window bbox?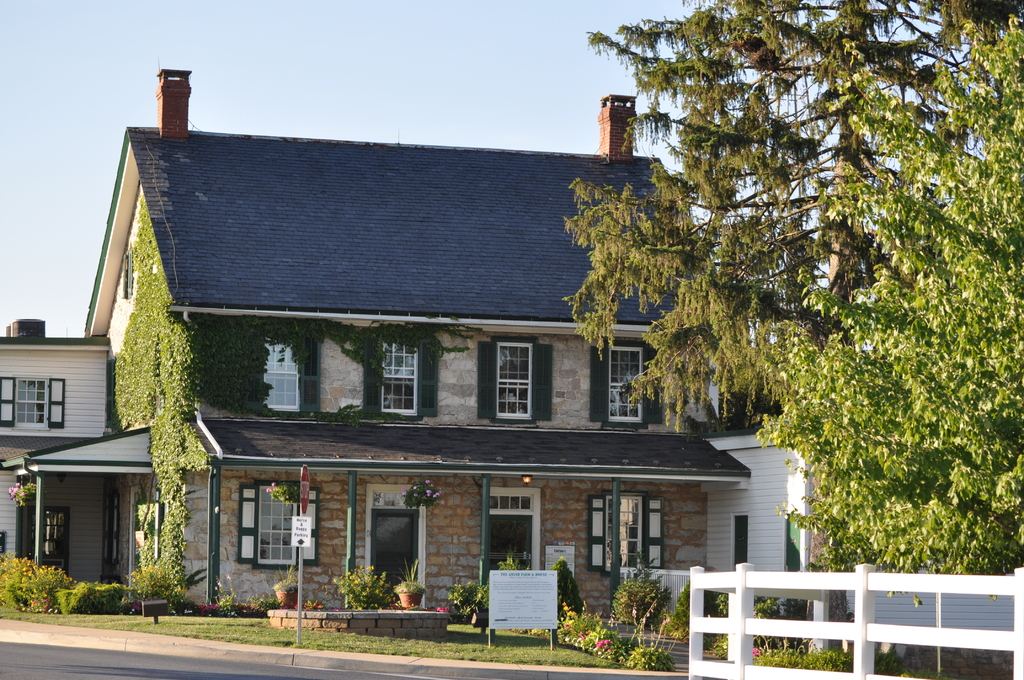
box=[602, 492, 649, 571]
